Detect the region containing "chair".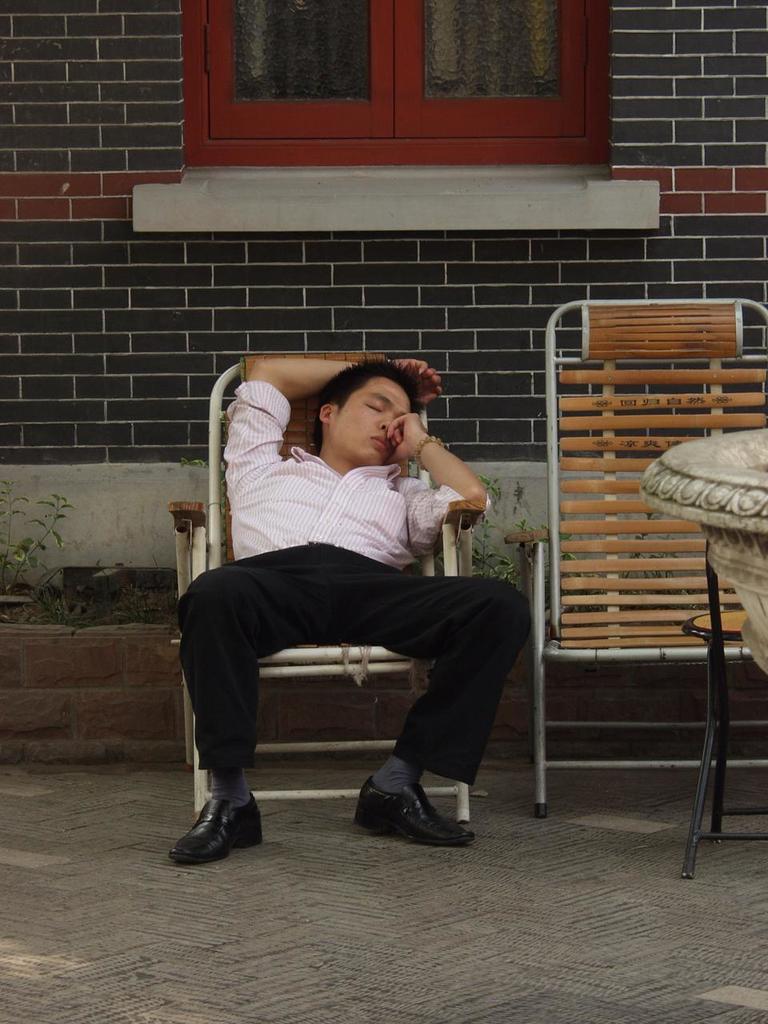
BBox(169, 350, 478, 816).
